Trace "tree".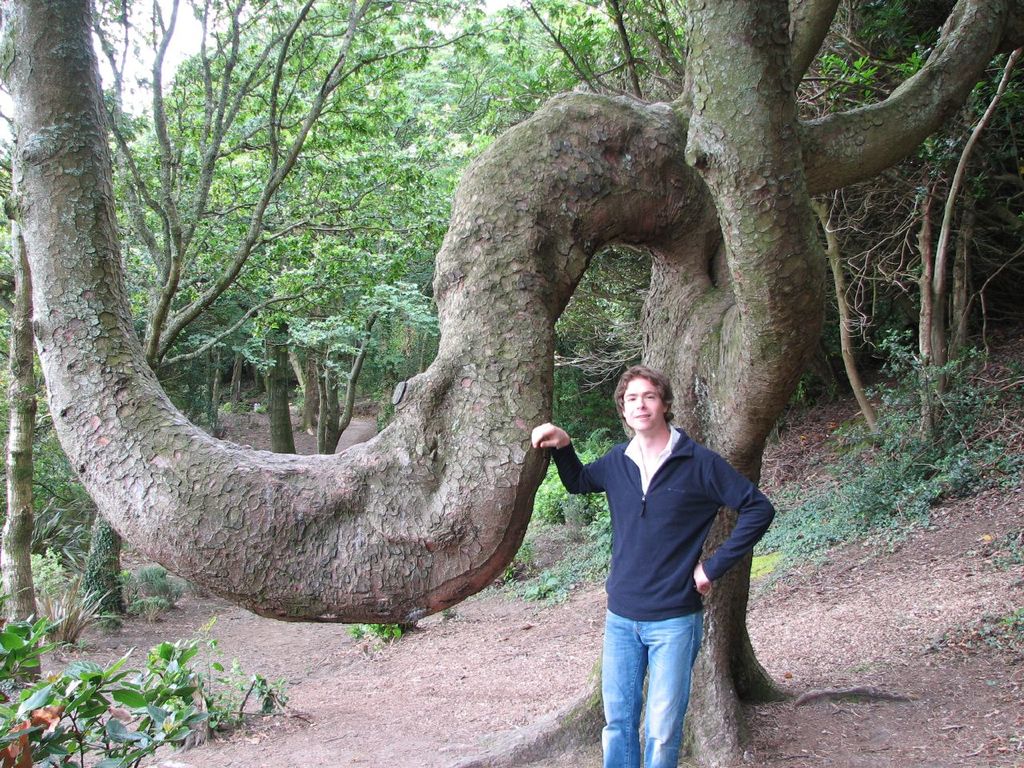
Traced to x1=0 y1=142 x2=54 y2=689.
